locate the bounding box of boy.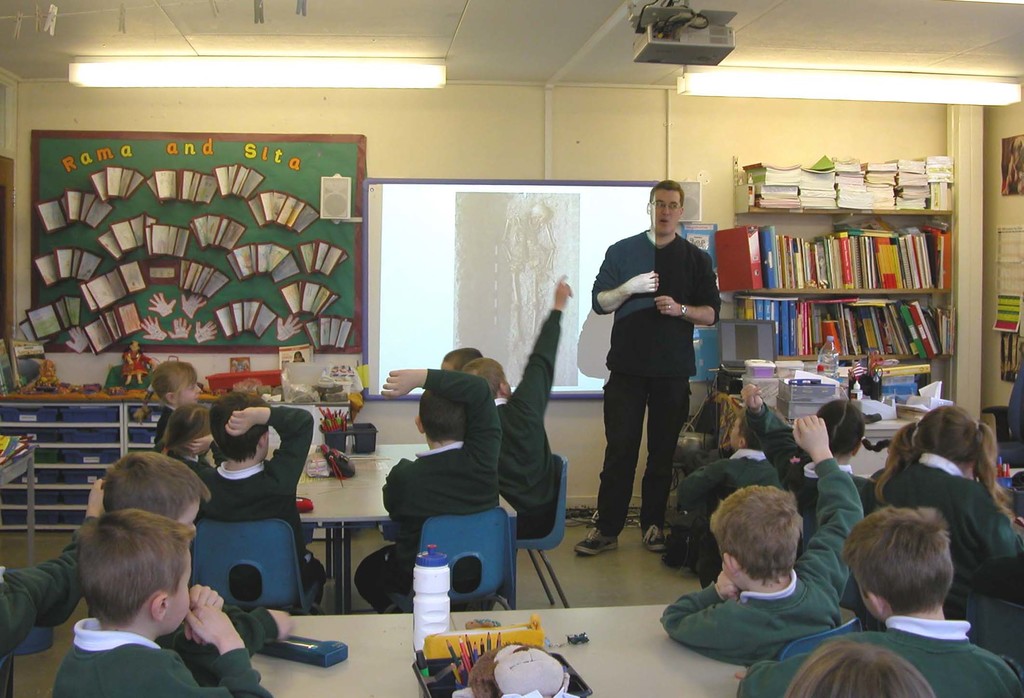
Bounding box: (182, 393, 320, 615).
